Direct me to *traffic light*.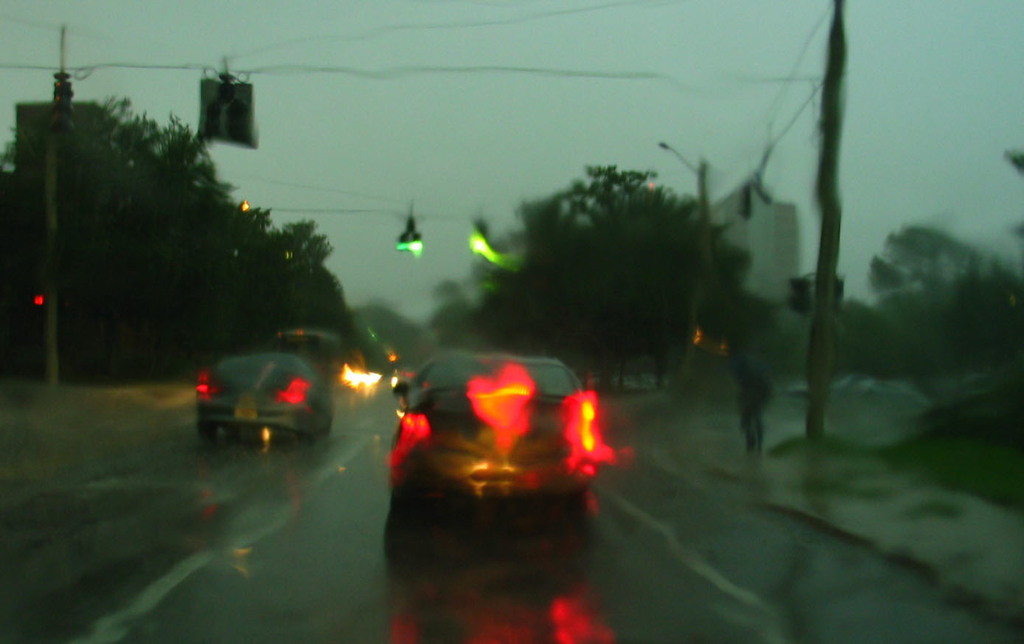
Direction: (left=53, top=64, right=74, bottom=134).
